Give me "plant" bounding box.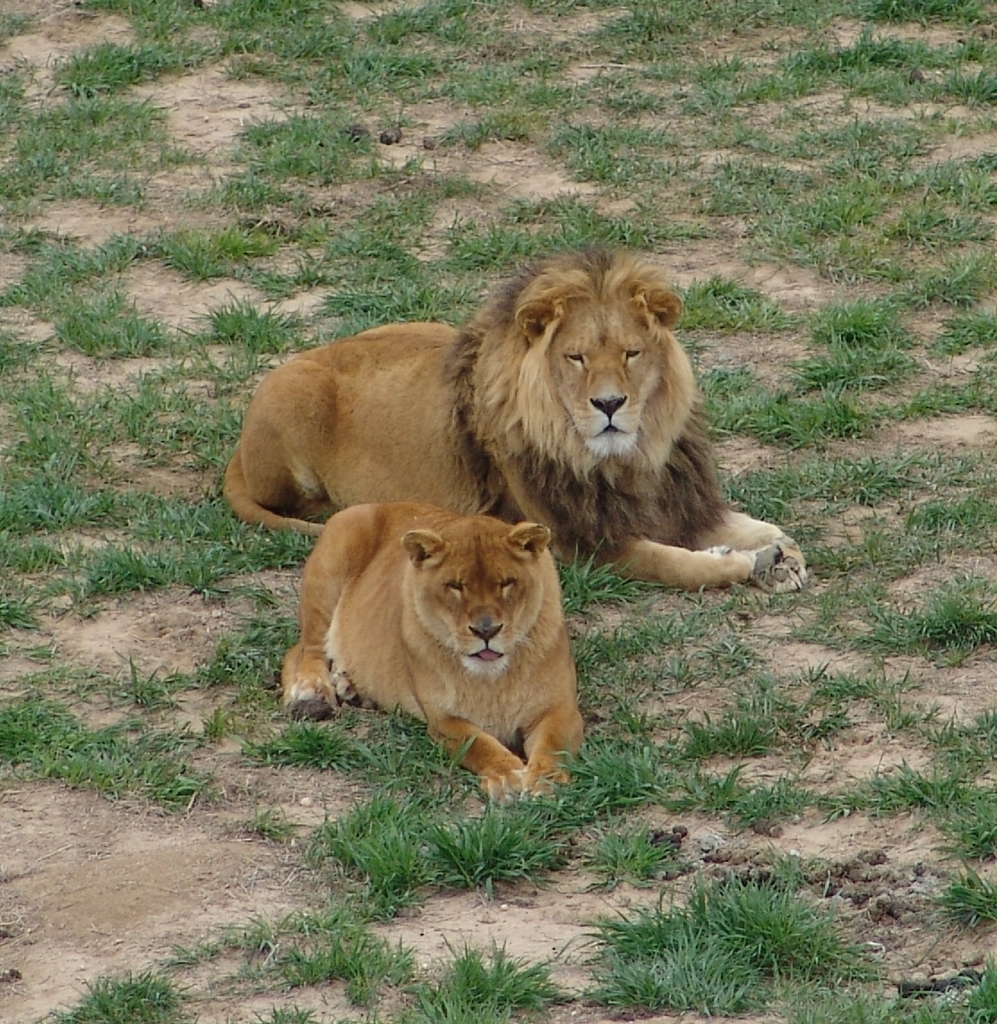
217 222 280 258.
